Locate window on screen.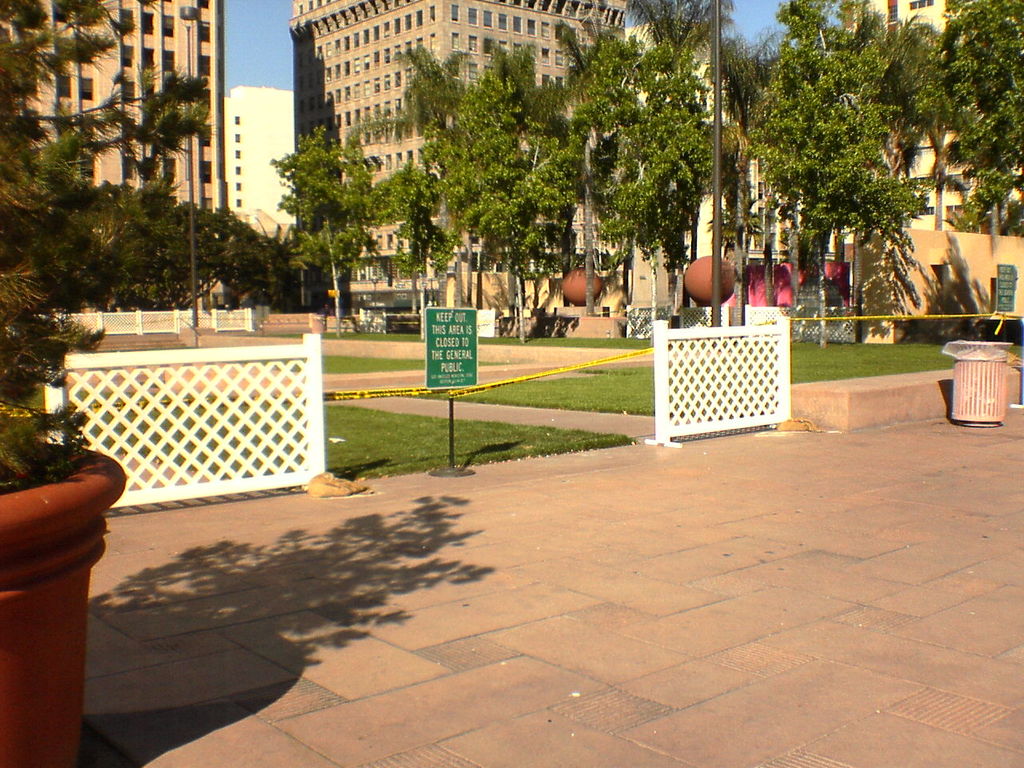
On screen at 385/235/393/248.
